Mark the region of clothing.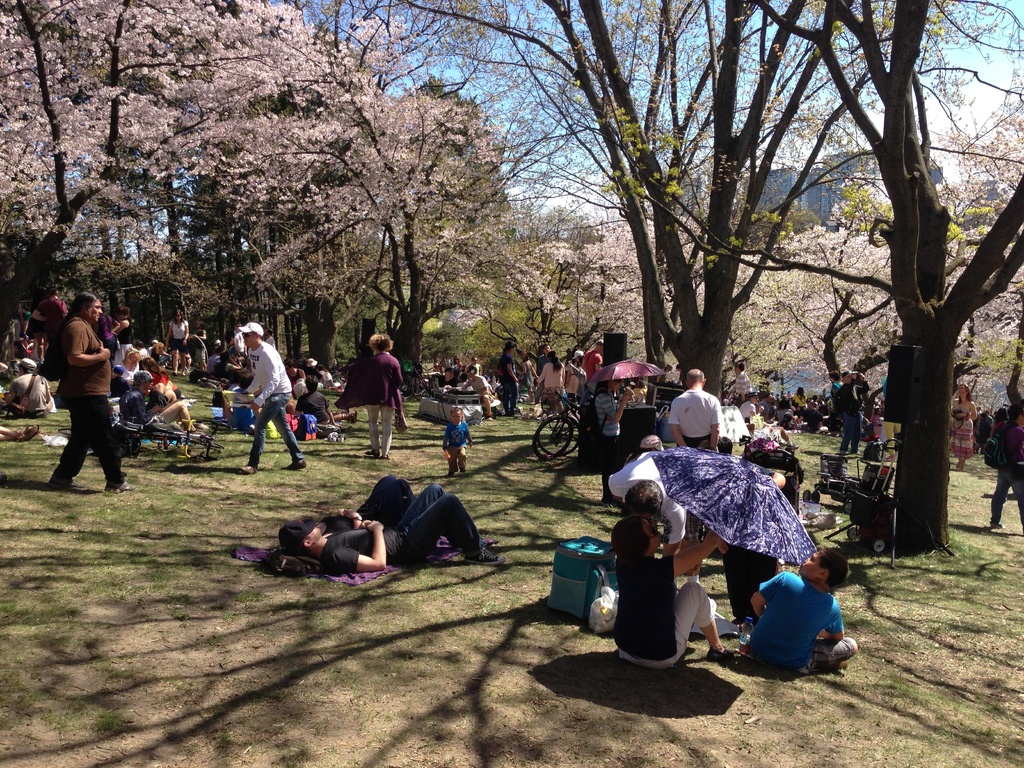
Region: BBox(64, 318, 113, 390).
